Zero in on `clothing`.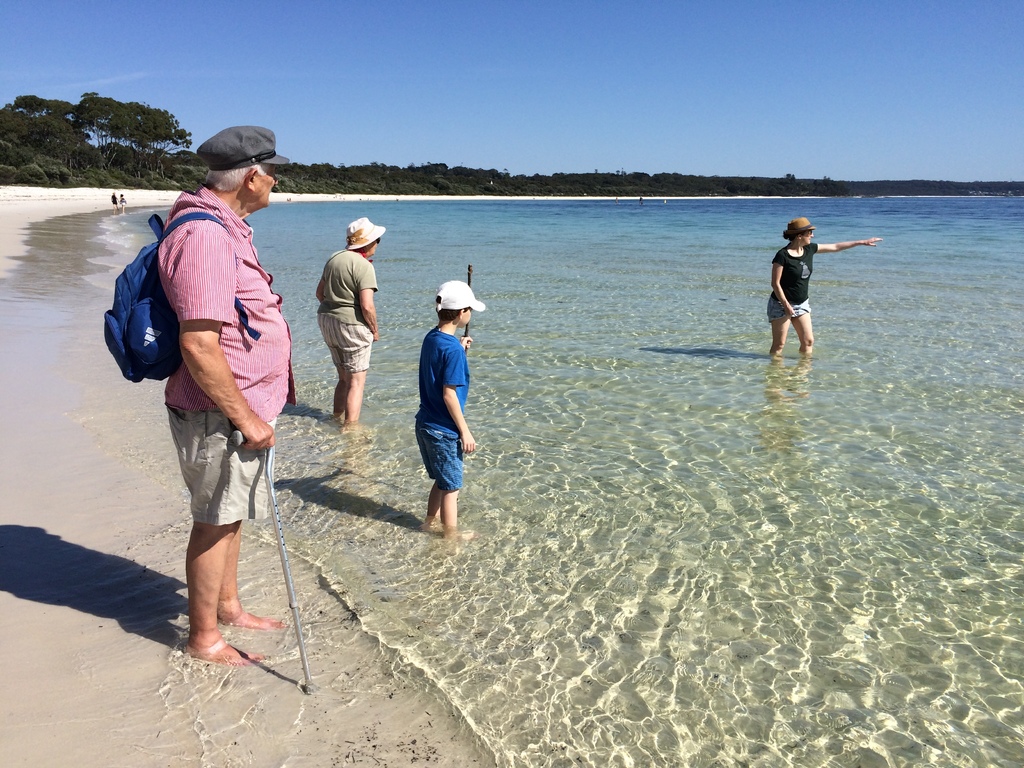
Zeroed in: select_region(112, 196, 119, 207).
